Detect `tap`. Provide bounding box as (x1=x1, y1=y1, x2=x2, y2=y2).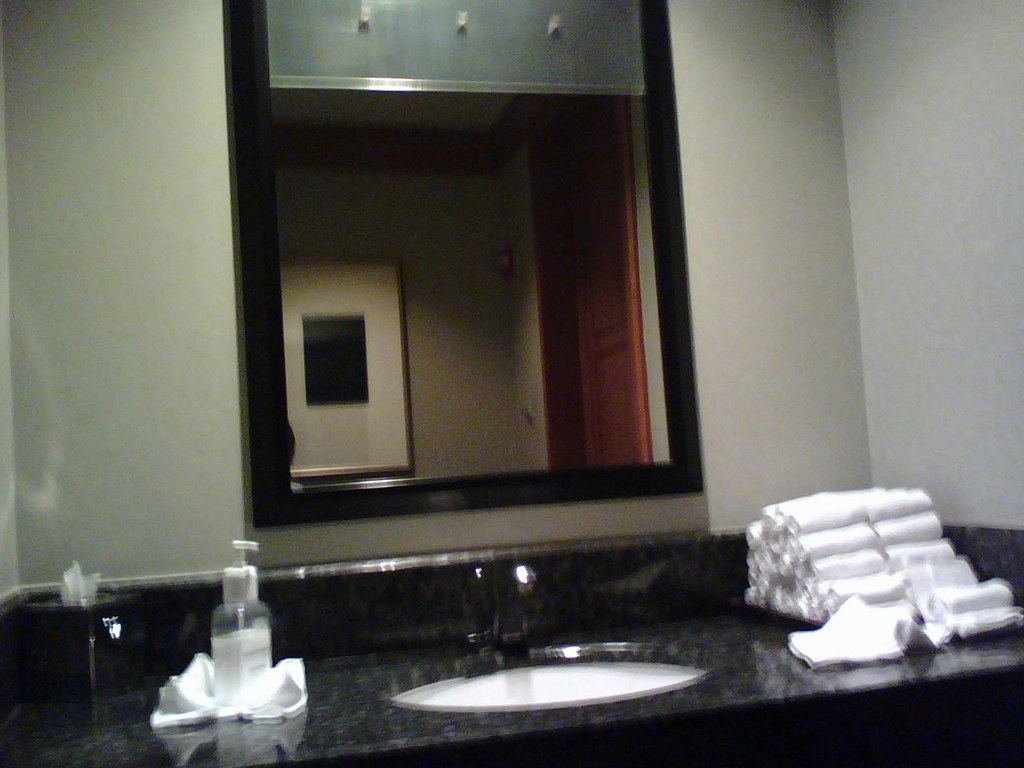
(x1=489, y1=553, x2=534, y2=654).
